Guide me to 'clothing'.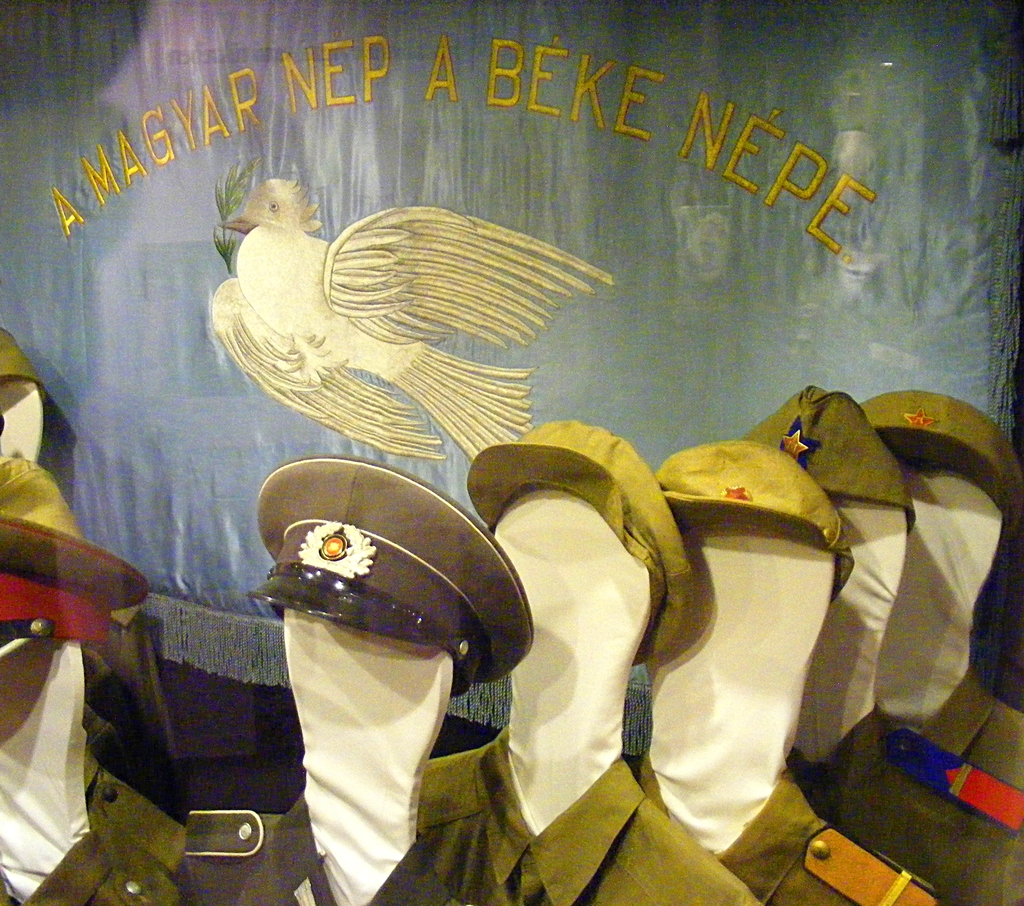
Guidance: {"left": 412, "top": 722, "right": 758, "bottom": 905}.
